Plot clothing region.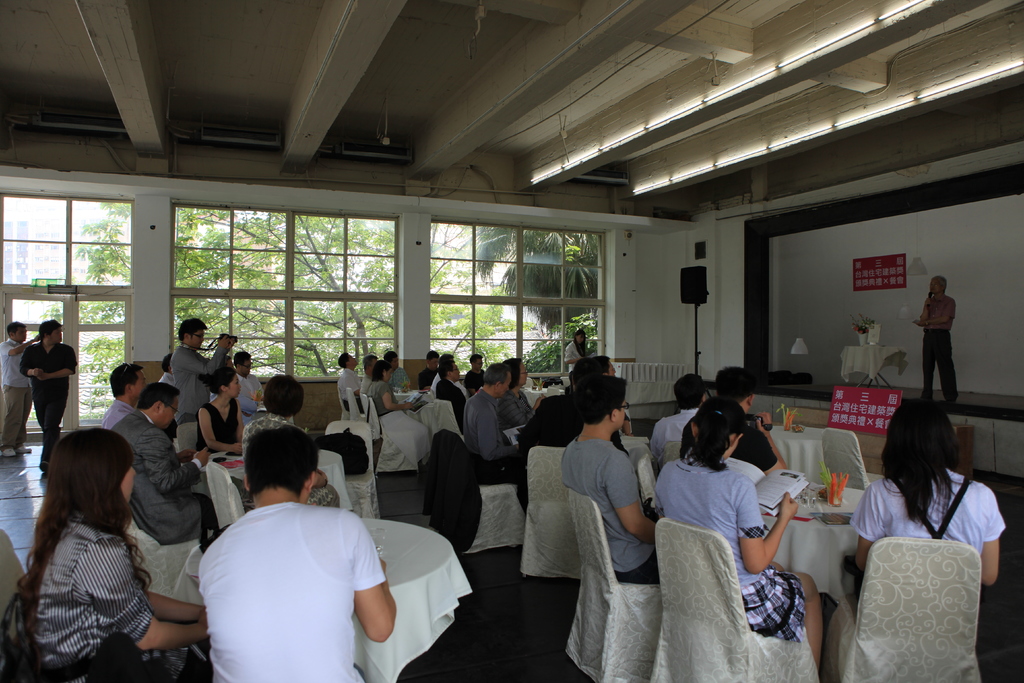
Plotted at <bbox>639, 409, 702, 465</bbox>.
